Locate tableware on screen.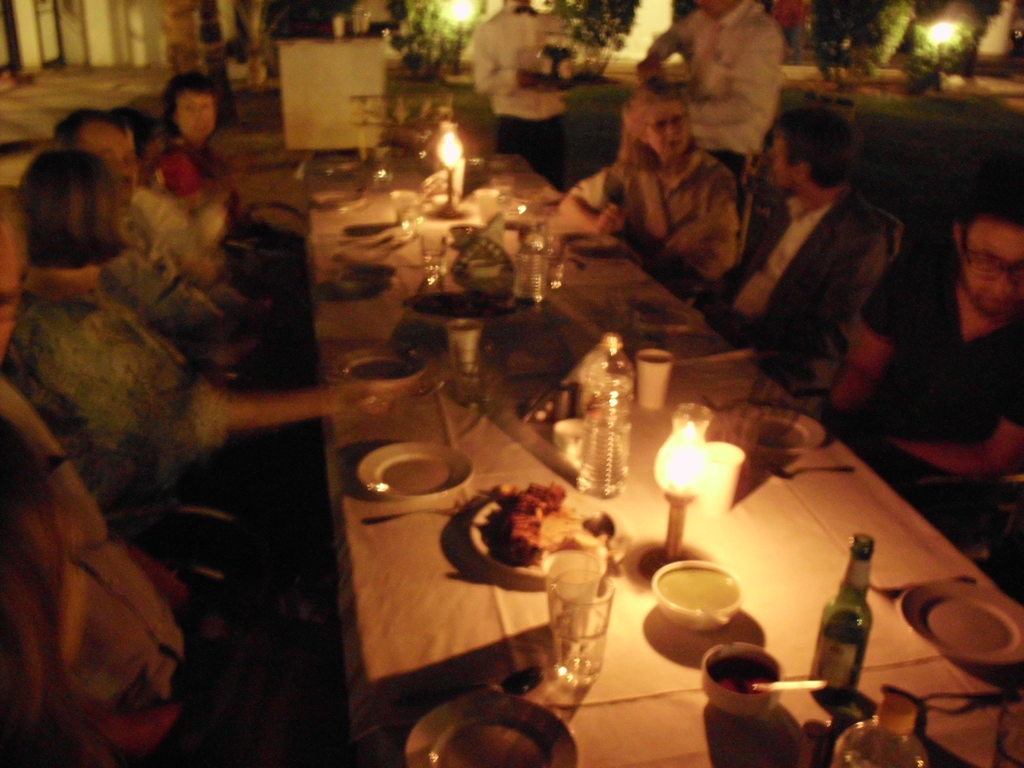
On screen at detection(652, 558, 744, 634).
